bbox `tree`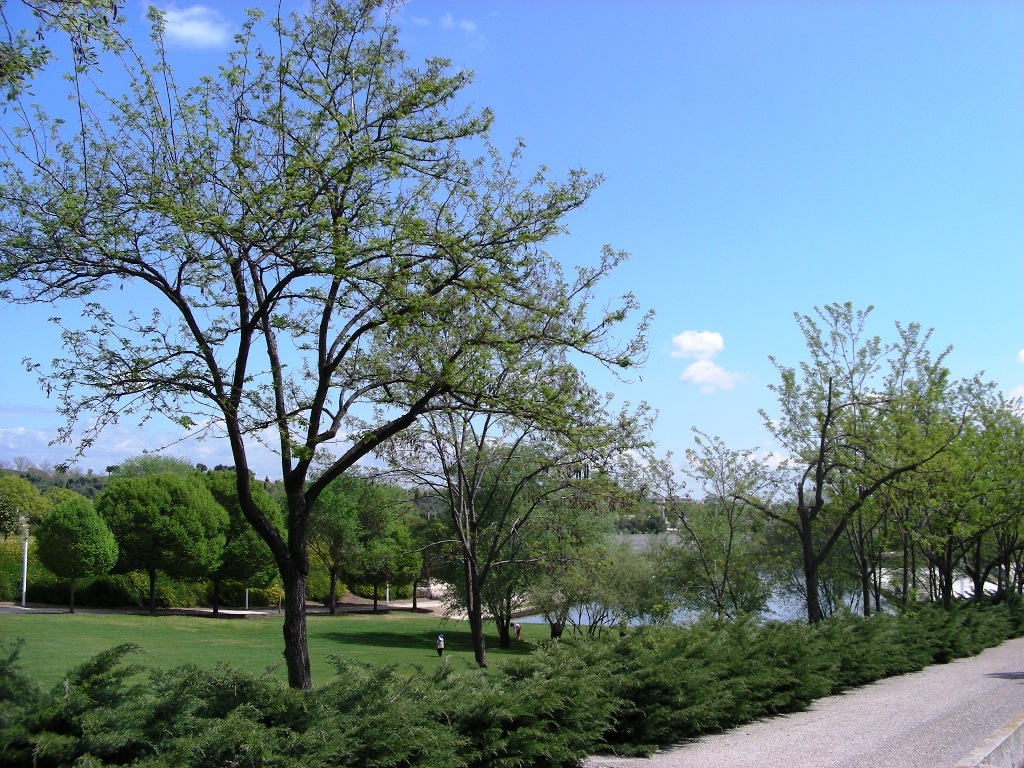
{"x1": 495, "y1": 442, "x2": 600, "y2": 651}
